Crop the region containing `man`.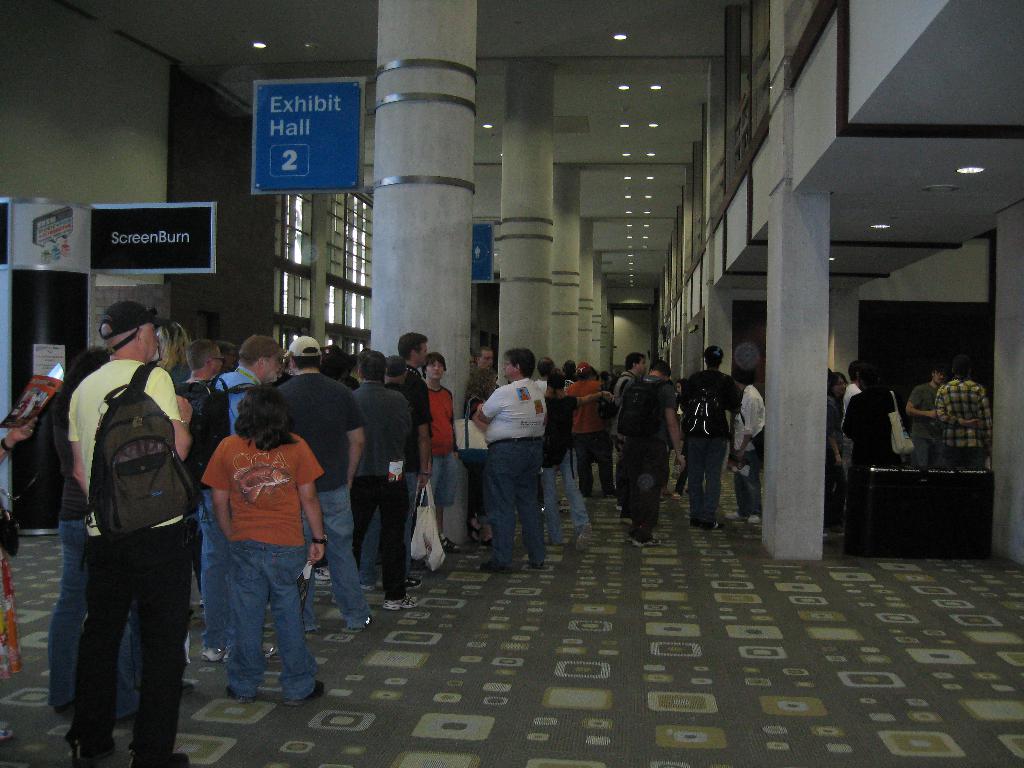
Crop region: box=[472, 346, 555, 579].
